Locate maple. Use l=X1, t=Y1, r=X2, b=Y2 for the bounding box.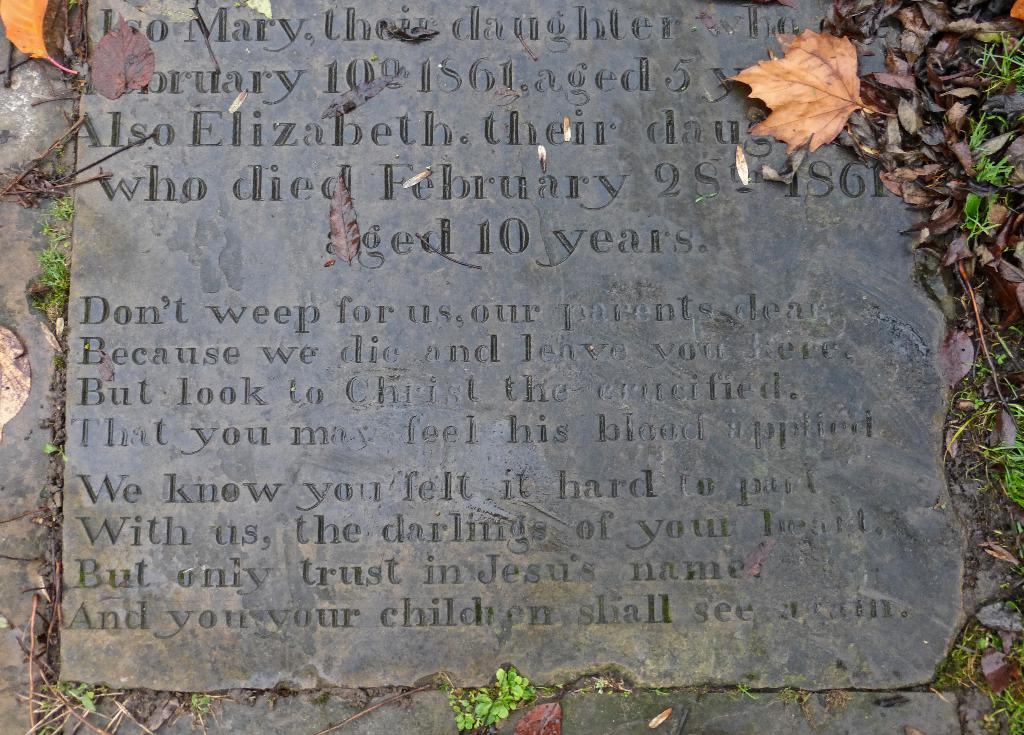
l=0, t=0, r=82, b=74.
